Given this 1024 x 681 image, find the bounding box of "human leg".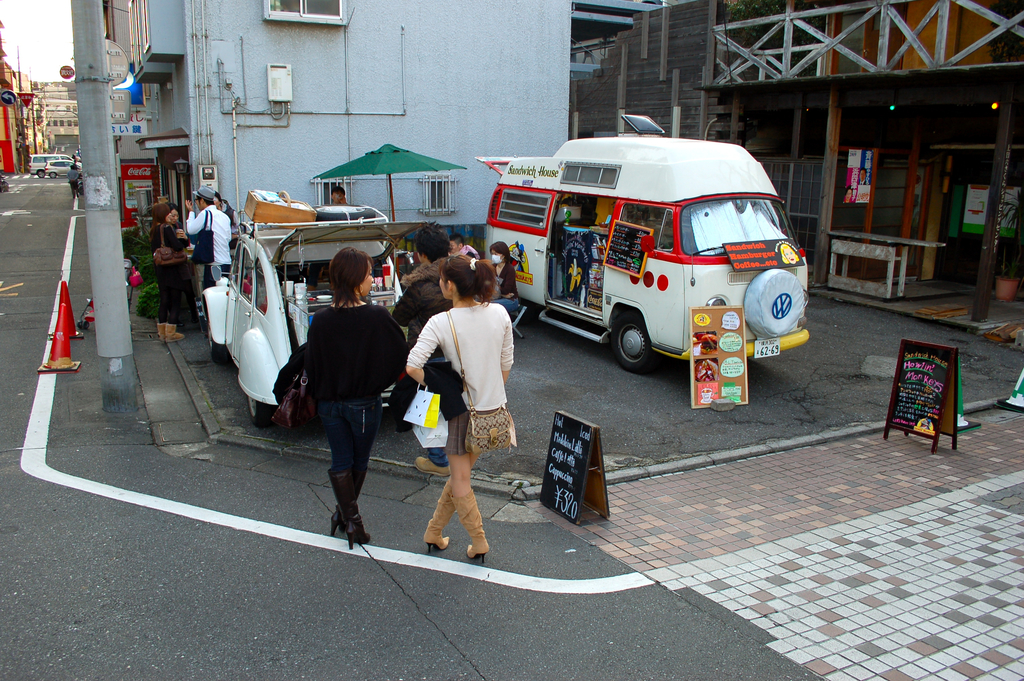
select_region(424, 409, 504, 555).
